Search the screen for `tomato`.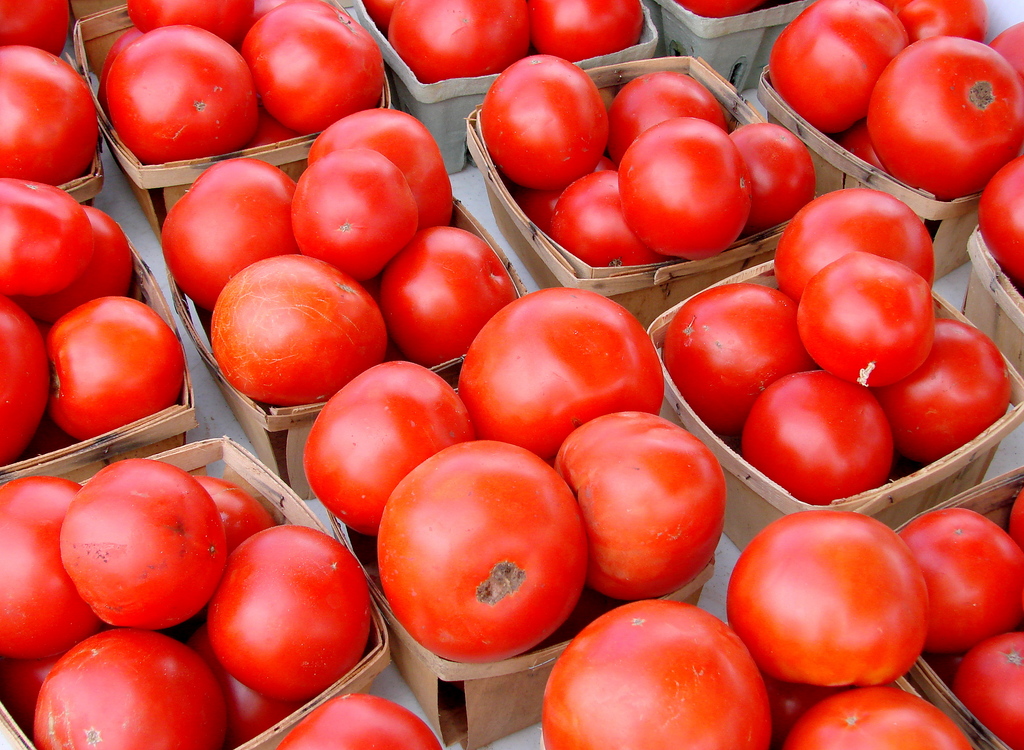
Found at crop(0, 0, 68, 51).
